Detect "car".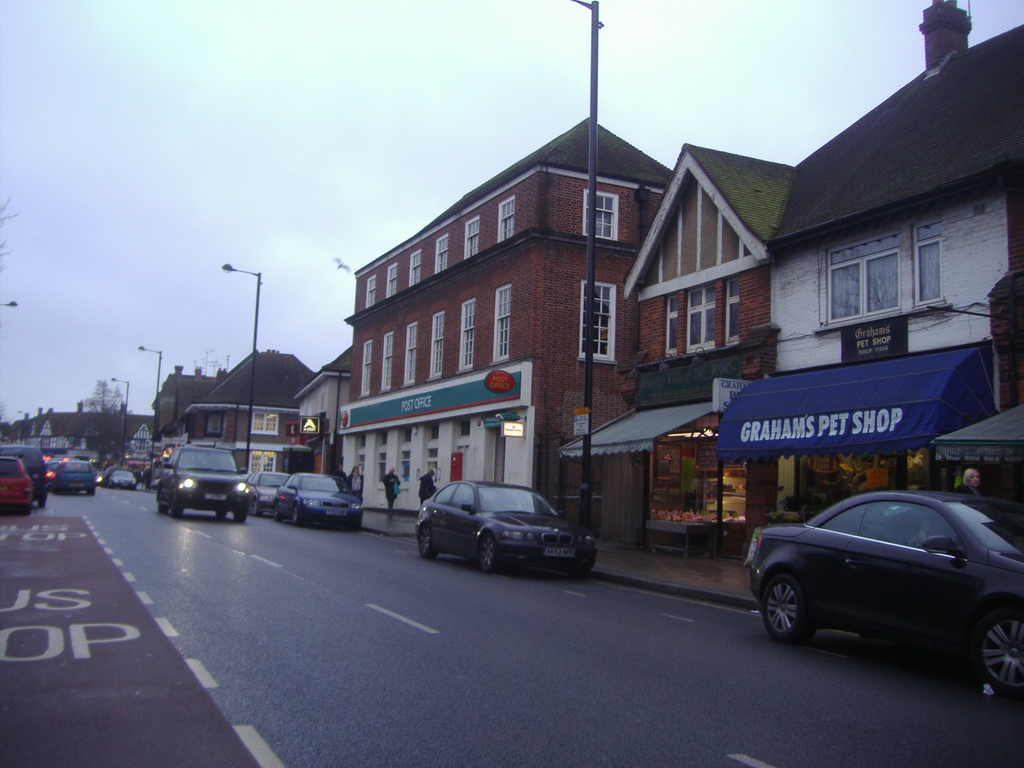
Detected at bbox=[53, 459, 95, 493].
